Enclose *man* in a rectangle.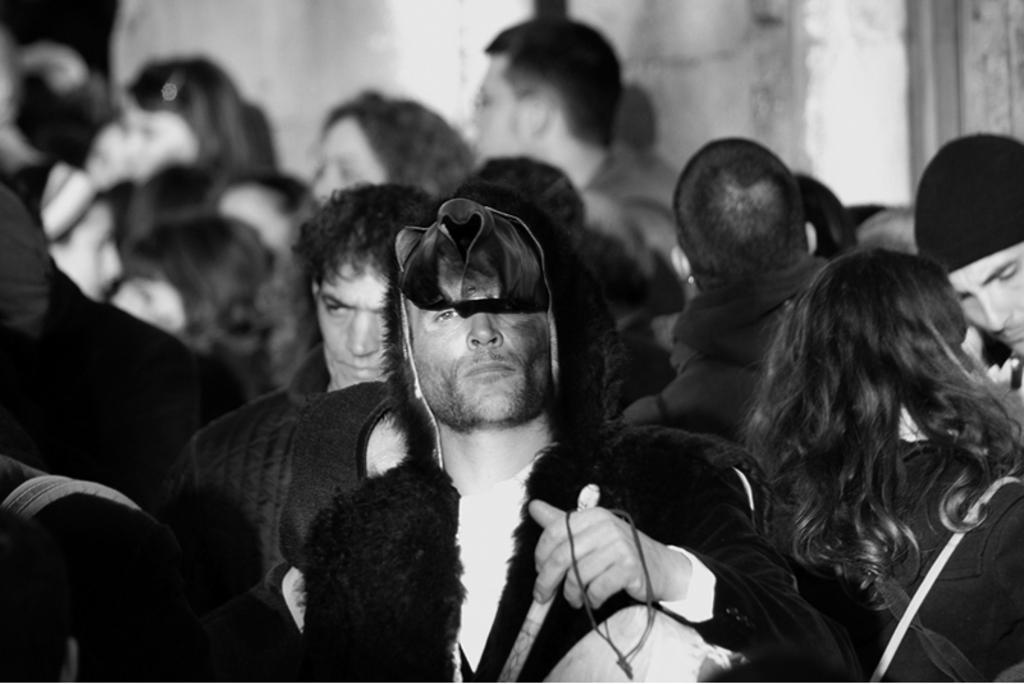
box(297, 188, 844, 683).
